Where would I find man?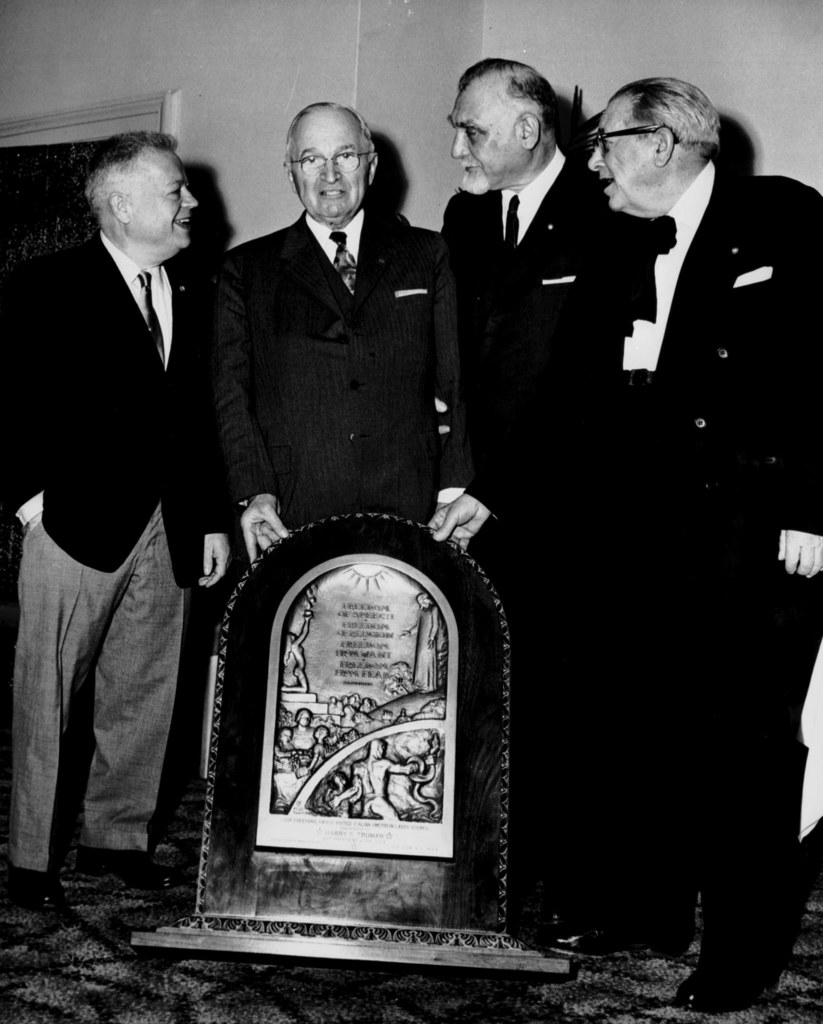
At bbox(288, 709, 318, 748).
